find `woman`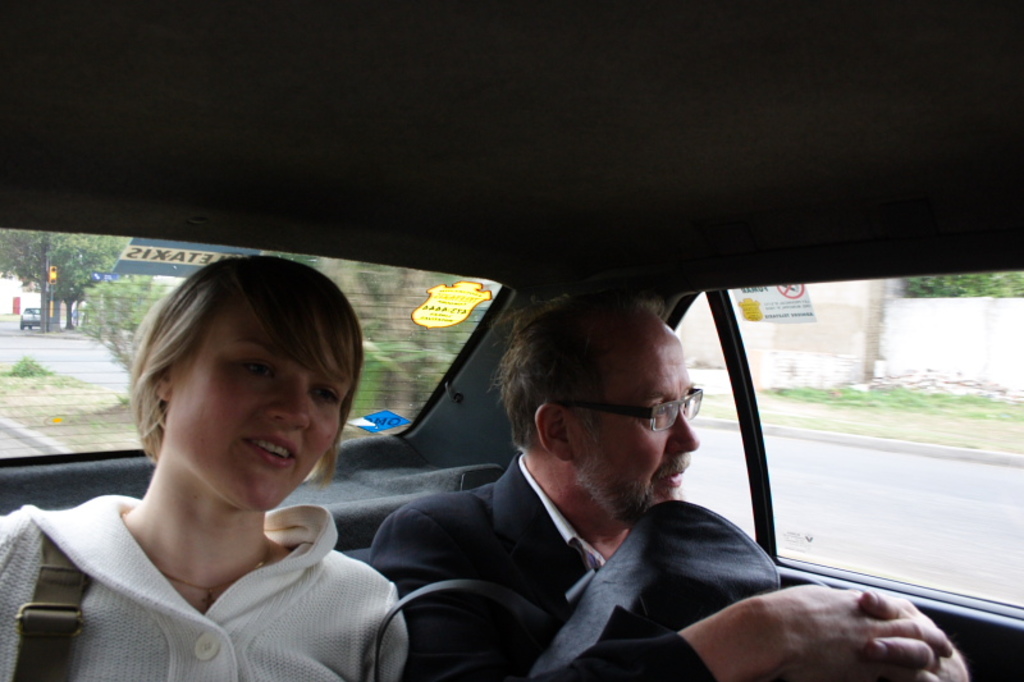
0/250/425/681
